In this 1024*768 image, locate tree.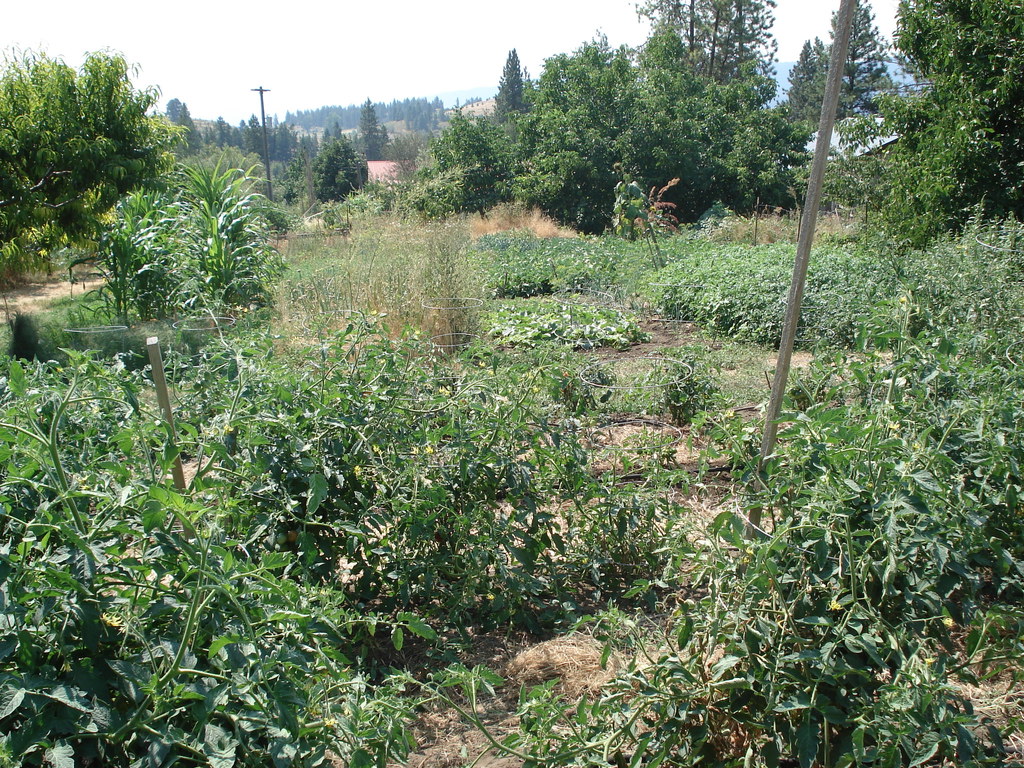
Bounding box: [346, 94, 387, 168].
